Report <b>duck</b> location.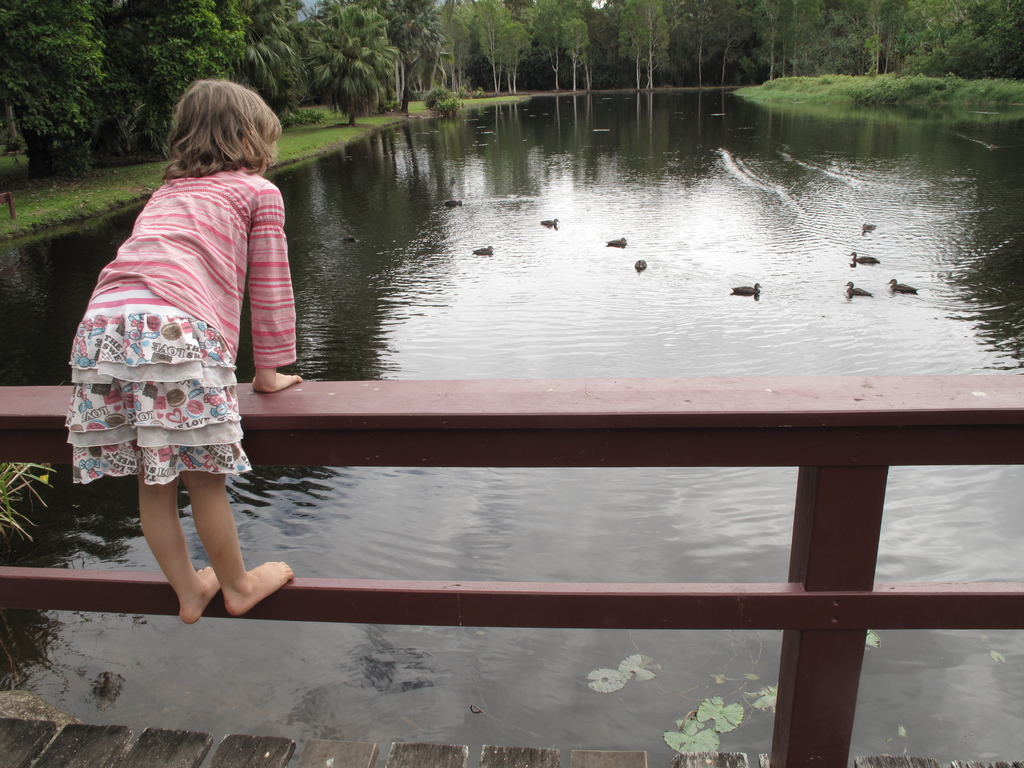
Report: 856:218:874:232.
